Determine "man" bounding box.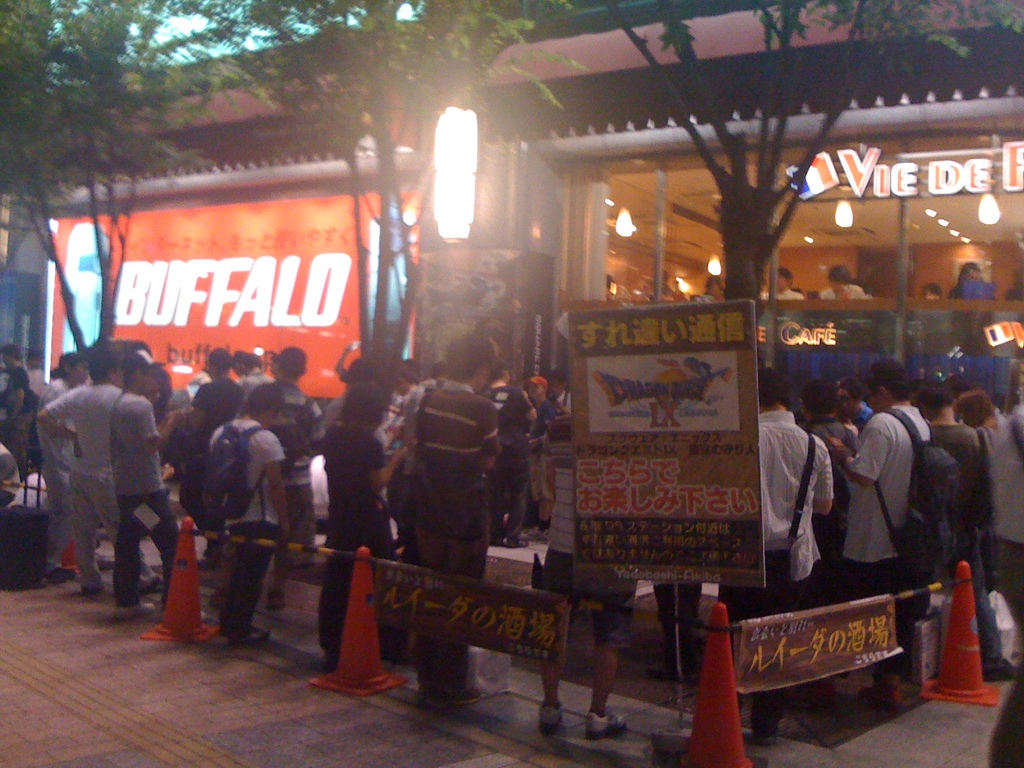
Determined: 103:349:188:616.
